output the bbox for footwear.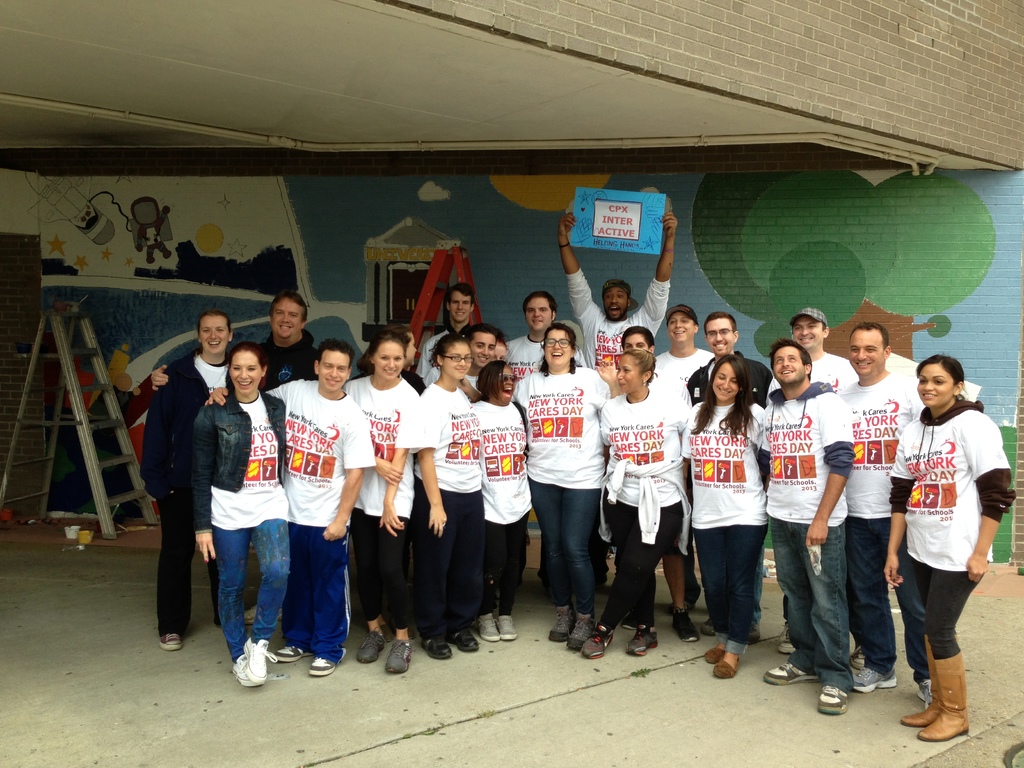
(x1=567, y1=614, x2=588, y2=644).
